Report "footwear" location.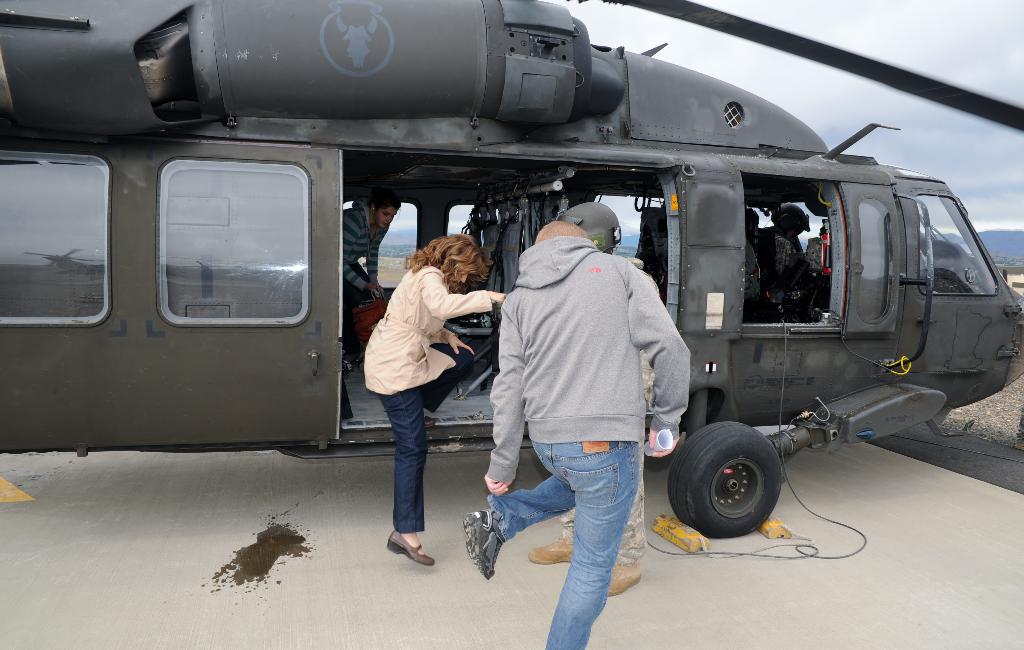
Report: [458, 511, 504, 581].
